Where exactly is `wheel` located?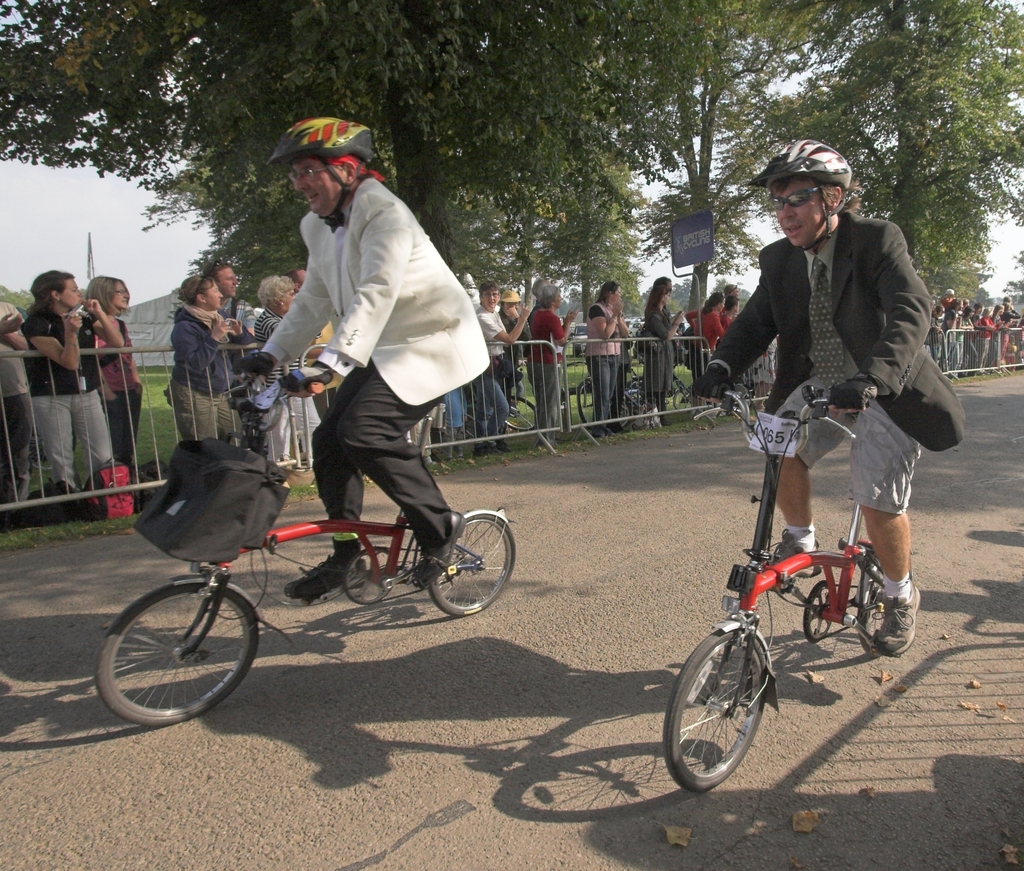
Its bounding box is box(804, 583, 828, 639).
